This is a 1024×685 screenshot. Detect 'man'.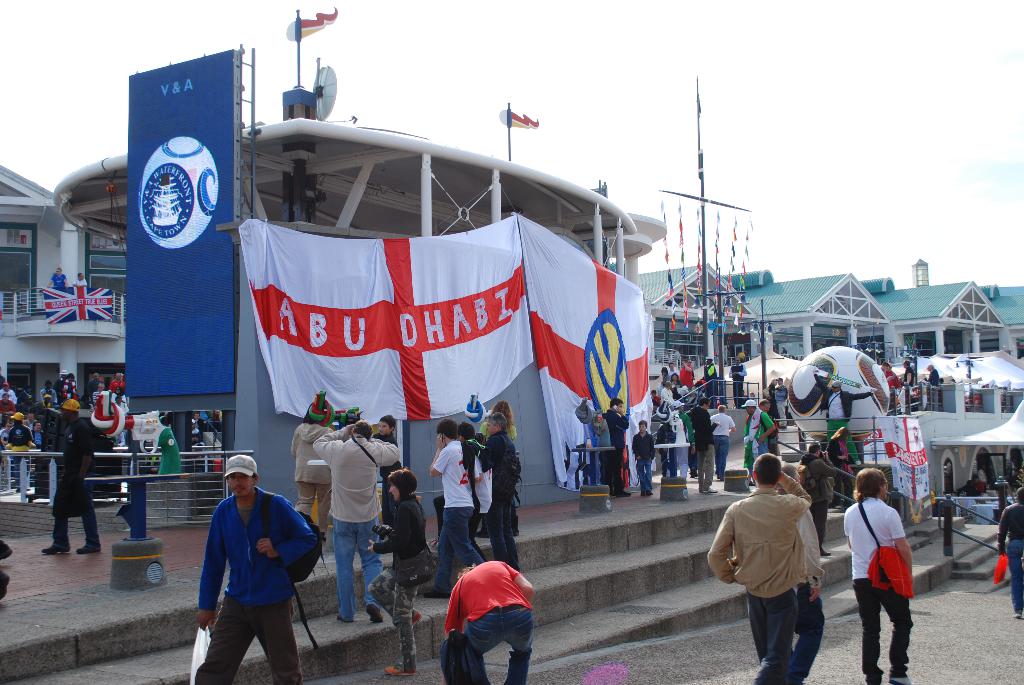
604,400,630,497.
